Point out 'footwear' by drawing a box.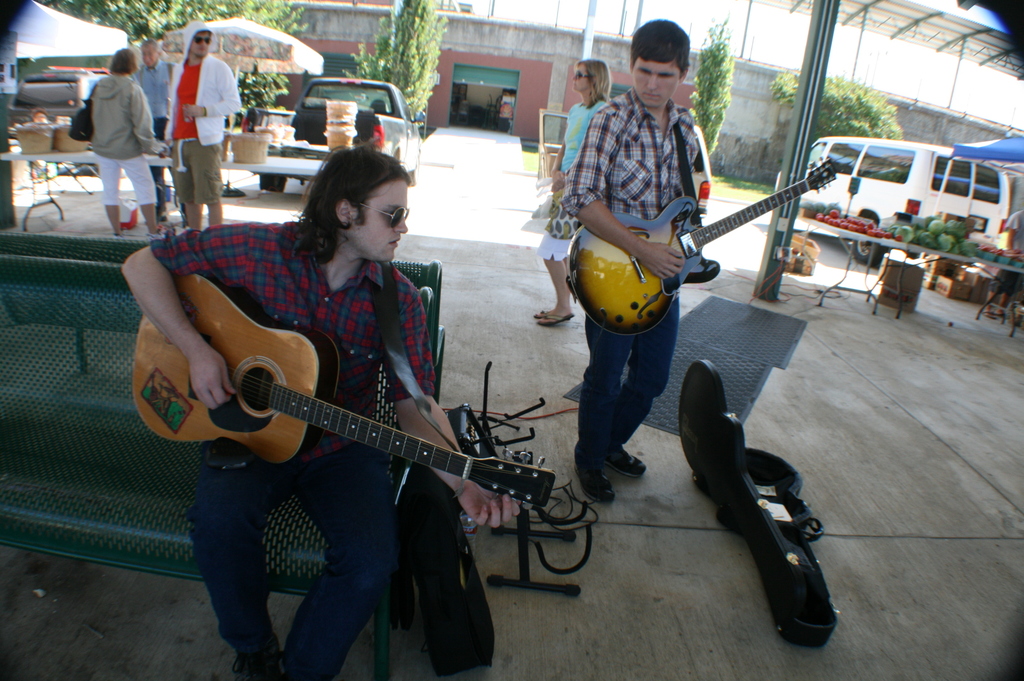
x1=575, y1=467, x2=614, y2=502.
